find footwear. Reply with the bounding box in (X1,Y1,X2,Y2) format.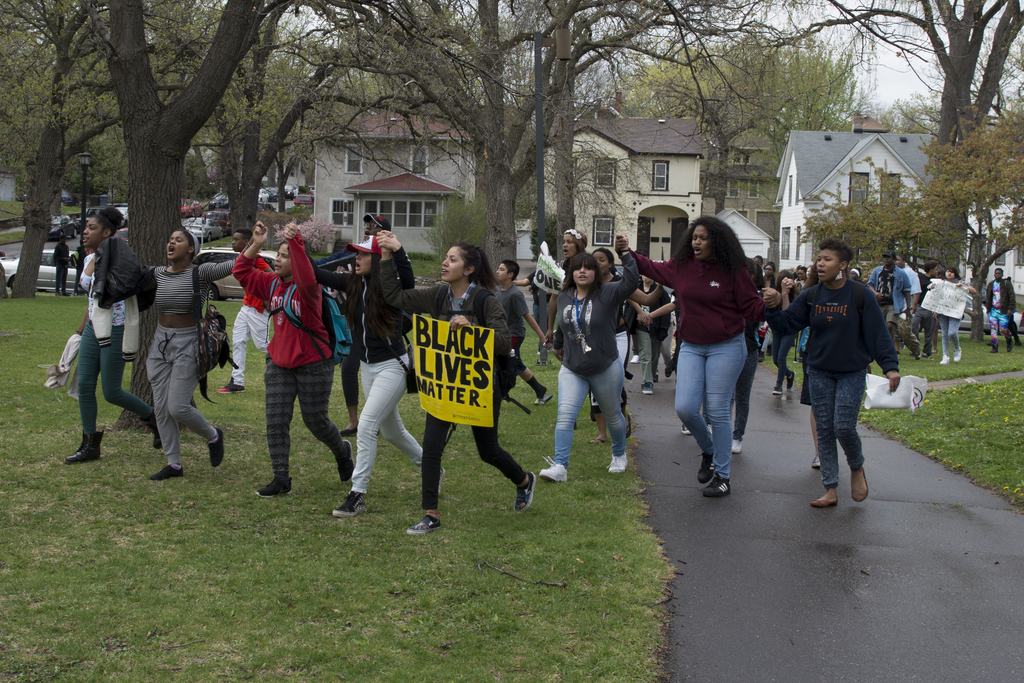
(1005,342,1014,350).
